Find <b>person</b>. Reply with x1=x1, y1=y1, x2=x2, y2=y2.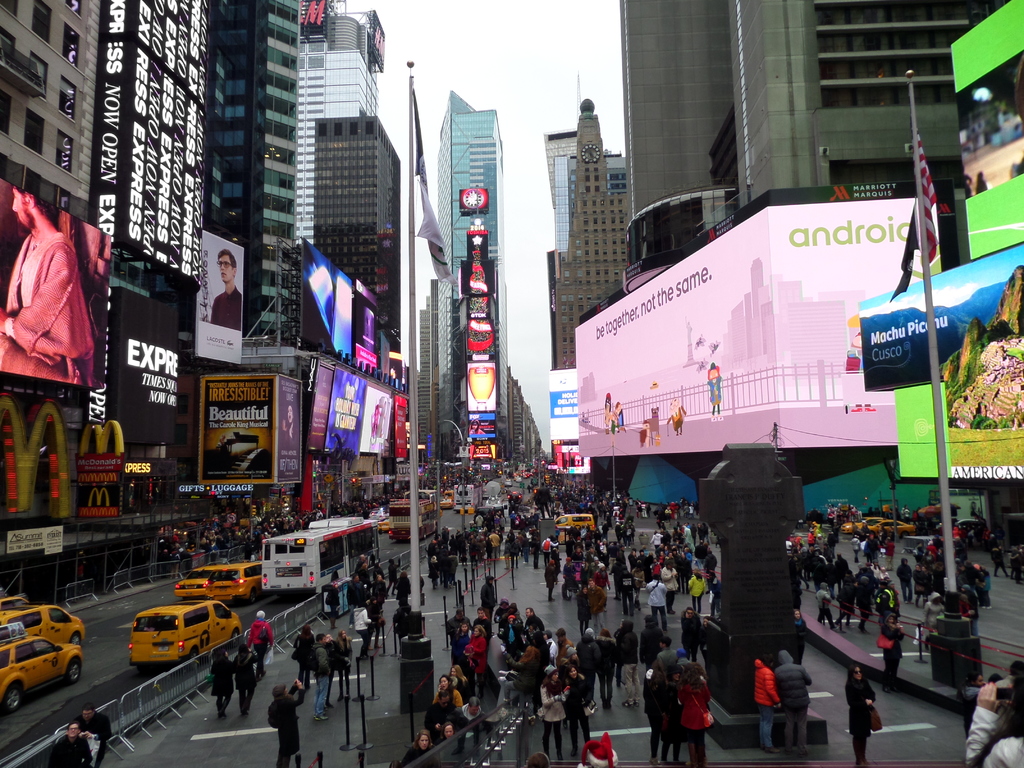
x1=54, y1=721, x2=94, y2=767.
